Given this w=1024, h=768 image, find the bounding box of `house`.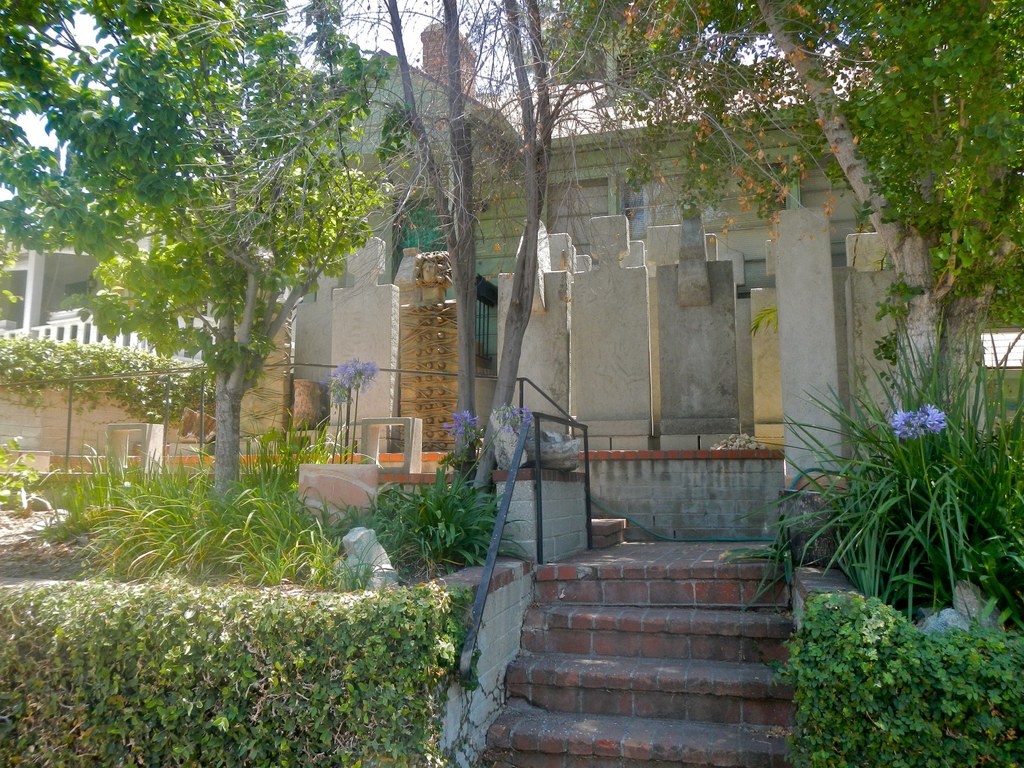
(0, 213, 284, 462).
